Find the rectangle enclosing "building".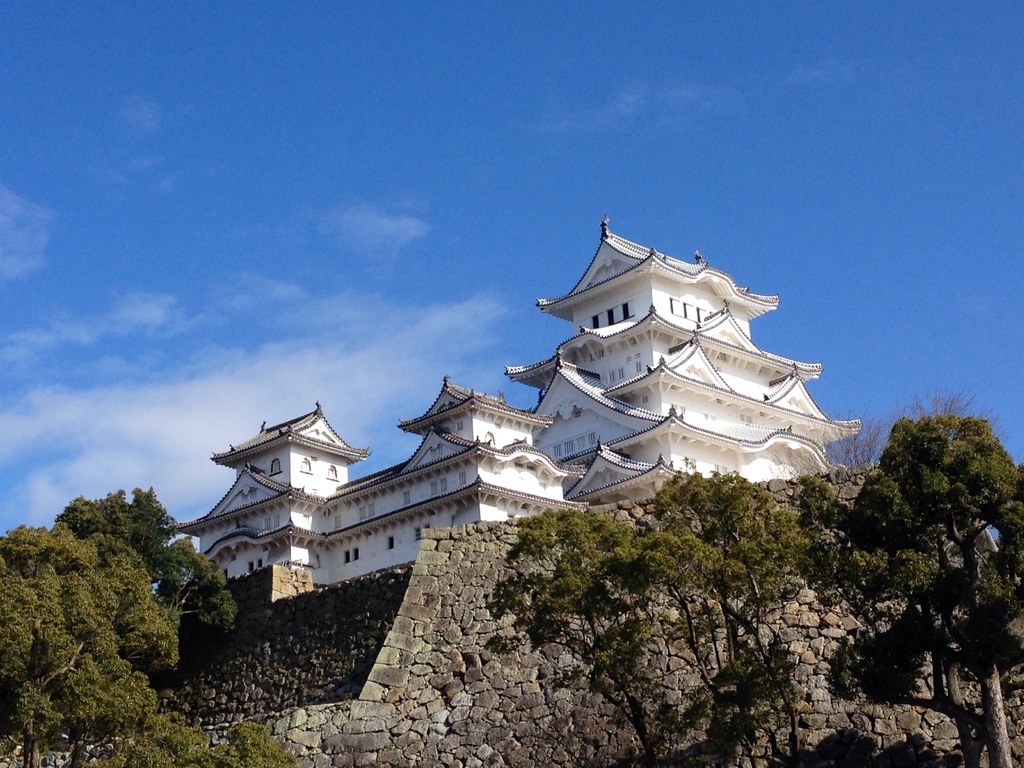
detection(163, 212, 860, 589).
